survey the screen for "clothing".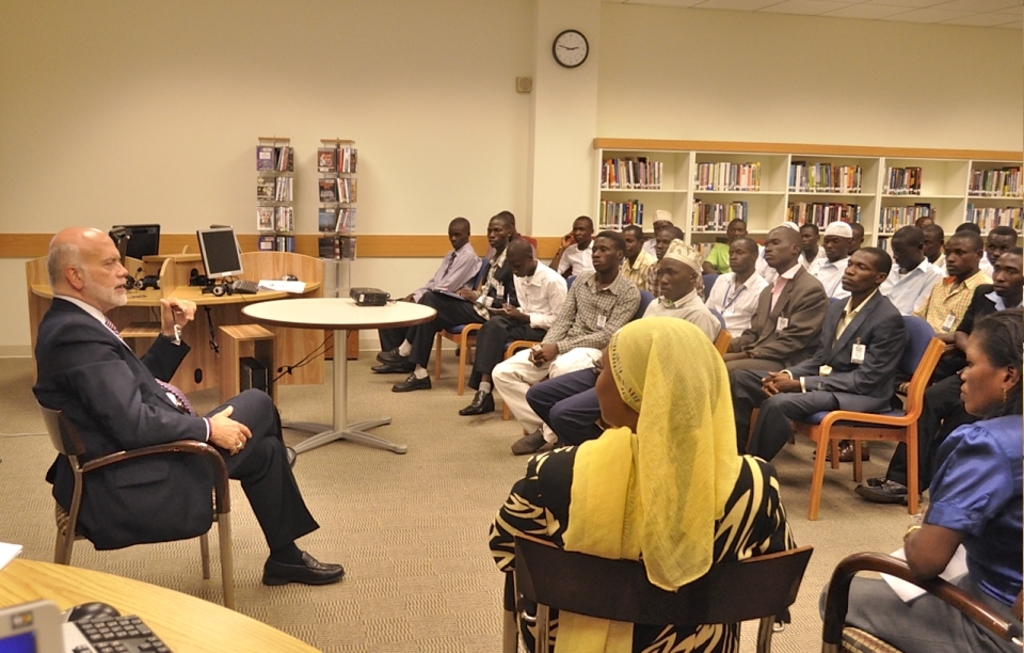
Survey found: crop(644, 258, 704, 300).
